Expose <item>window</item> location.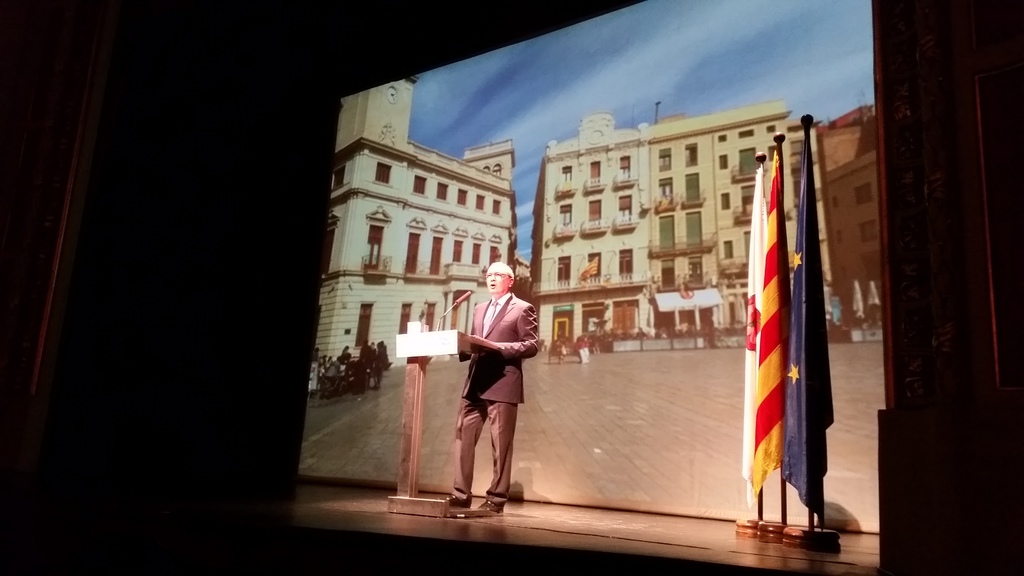
Exposed at crop(619, 251, 630, 280).
